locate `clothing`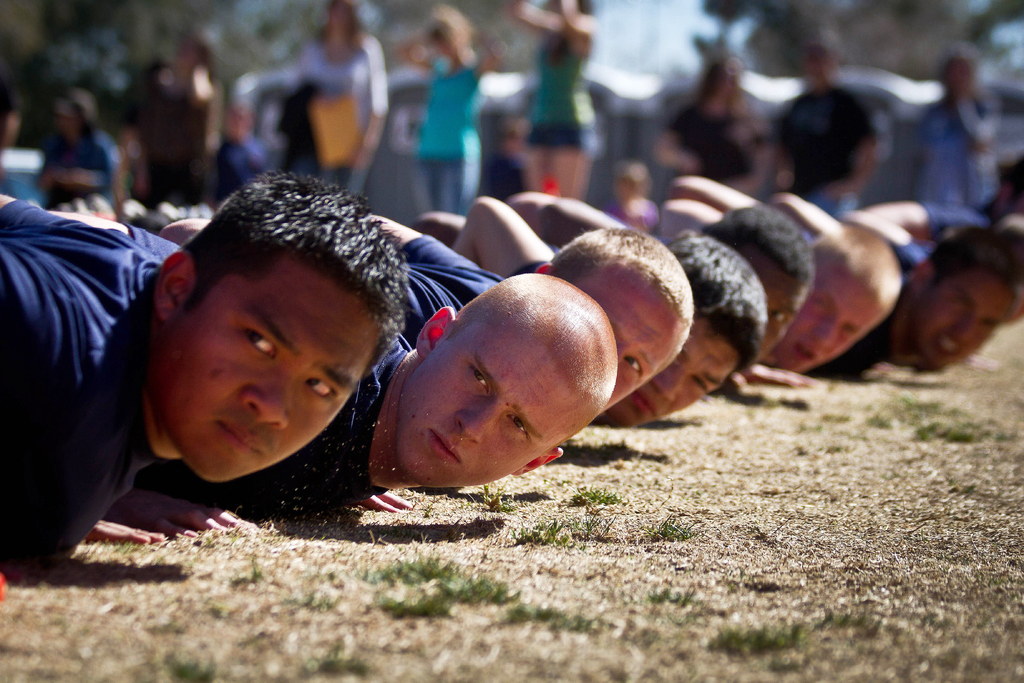
[291,41,390,213]
